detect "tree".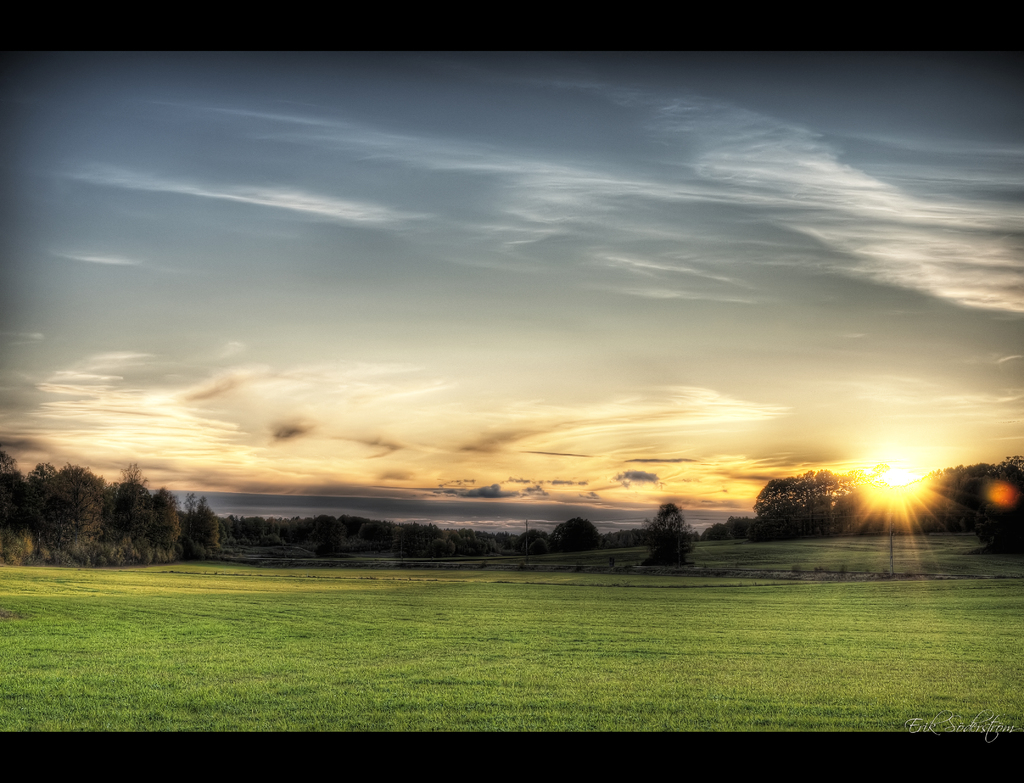
Detected at BBox(142, 487, 185, 553).
